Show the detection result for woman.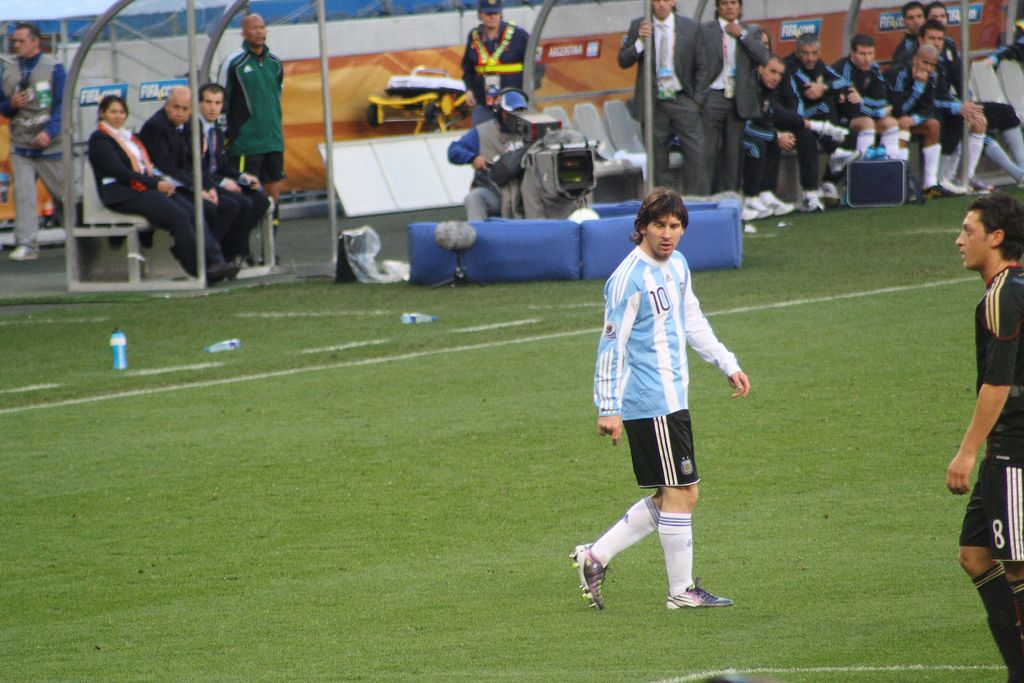
bbox=(89, 98, 241, 279).
